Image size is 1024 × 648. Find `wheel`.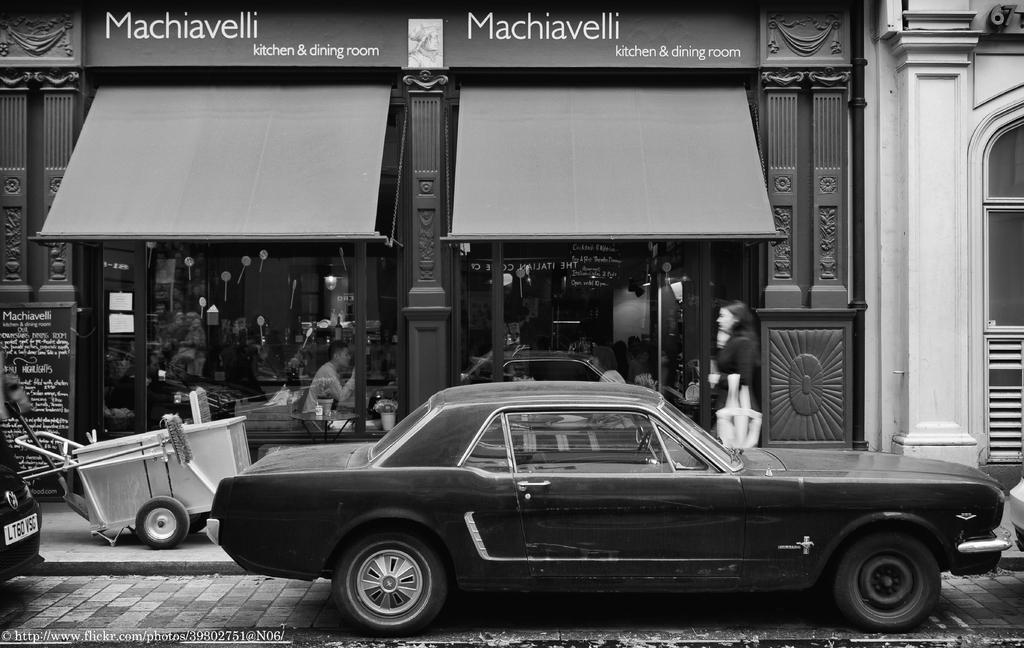
<region>820, 518, 956, 620</region>.
